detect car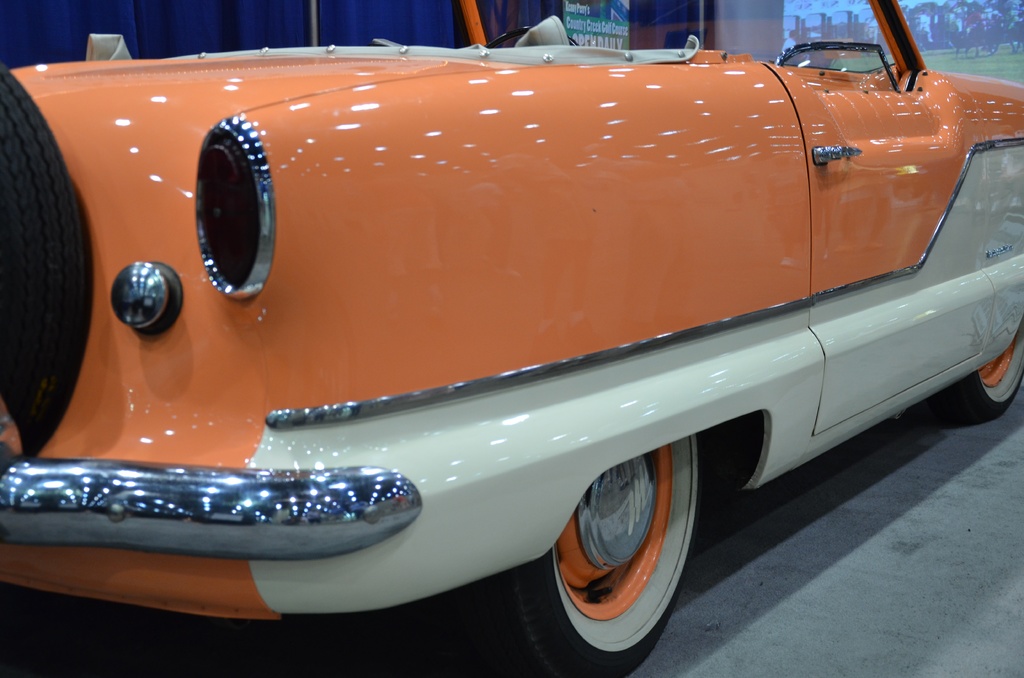
[left=25, top=18, right=988, bottom=650]
